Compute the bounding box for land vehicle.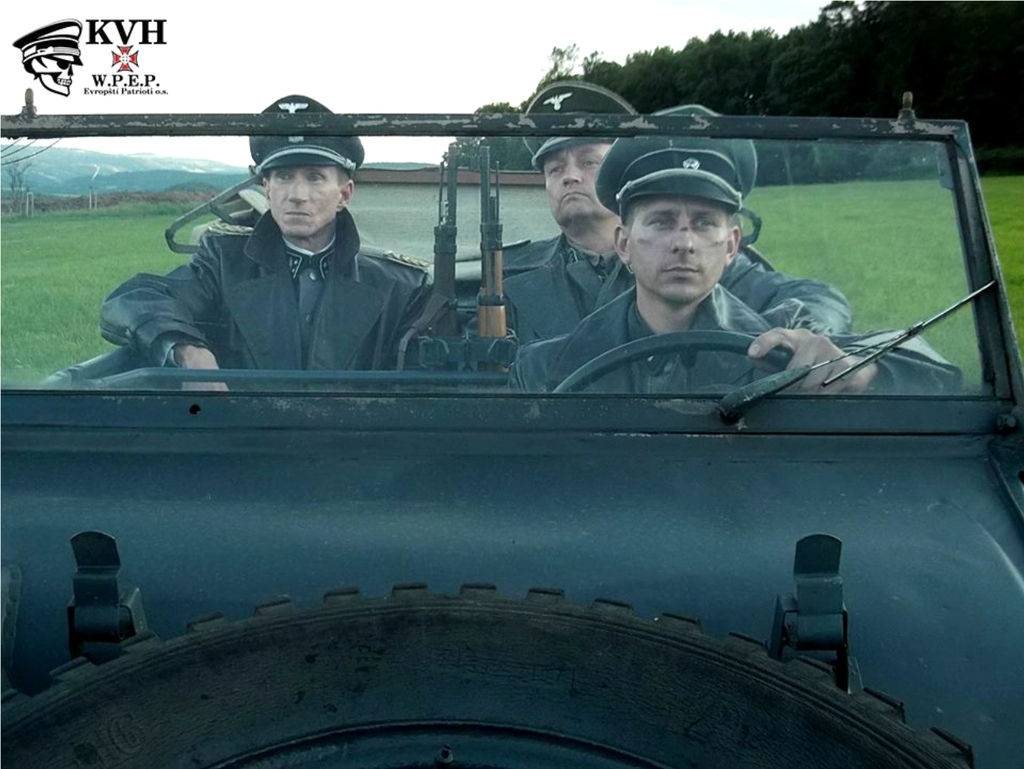
{"left": 0, "top": 63, "right": 1005, "bottom": 730}.
